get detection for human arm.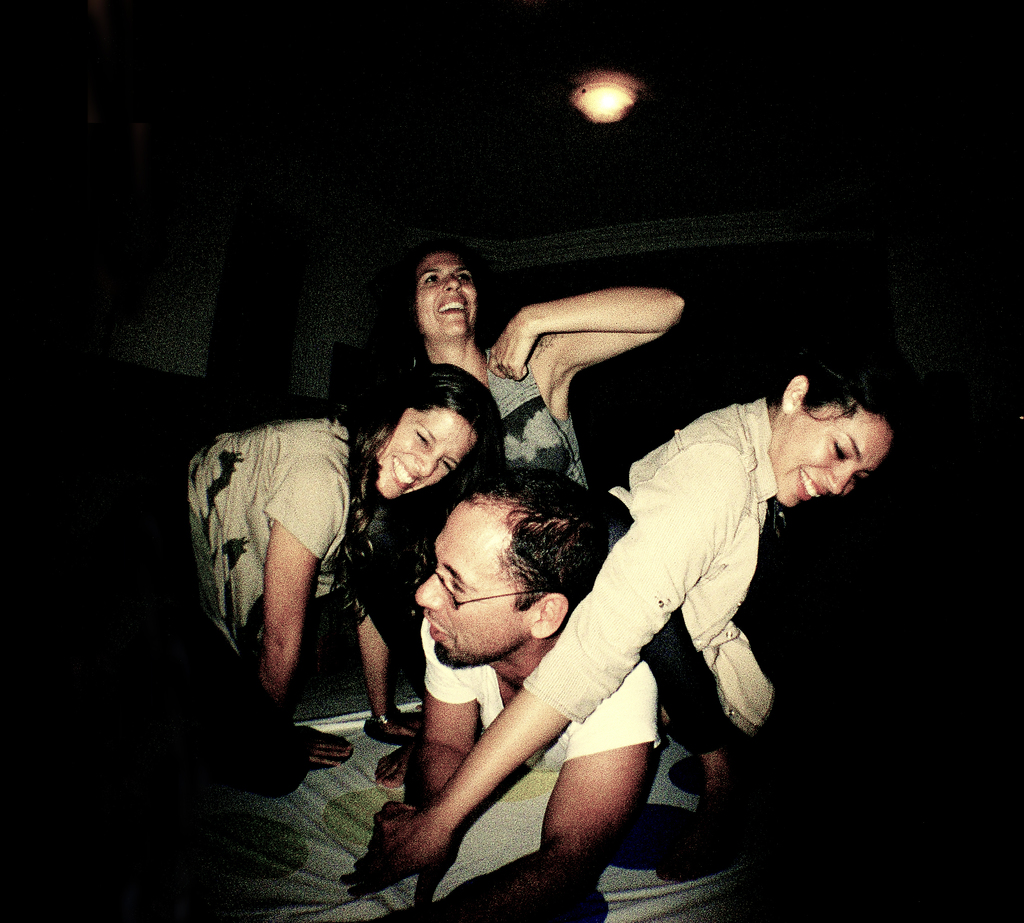
Detection: <region>376, 628, 484, 828</region>.
